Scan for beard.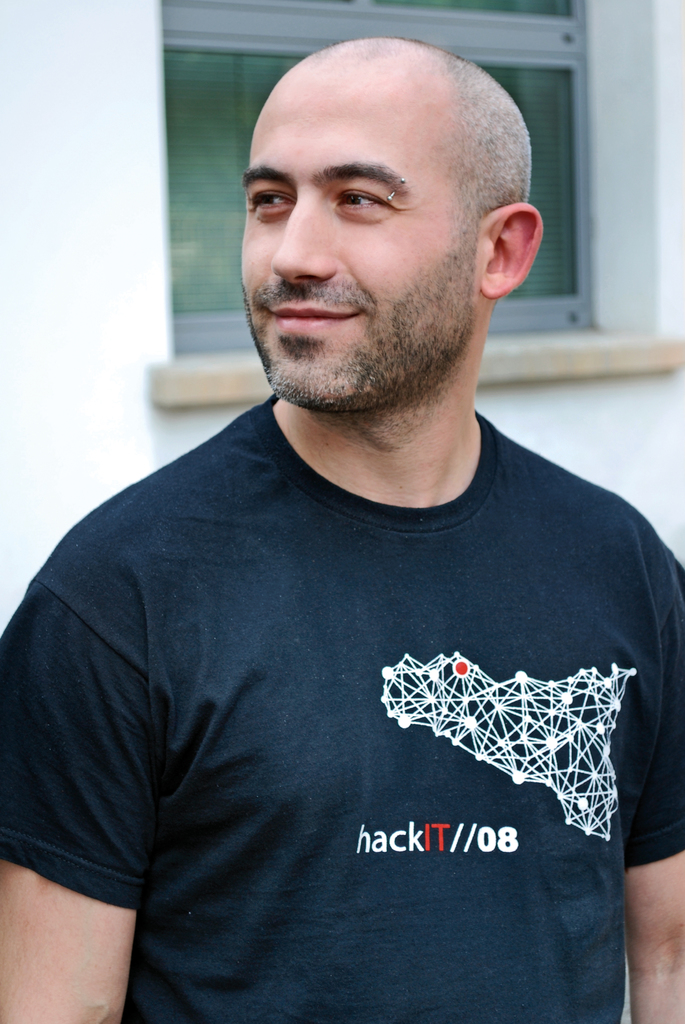
Scan result: (239, 214, 479, 445).
